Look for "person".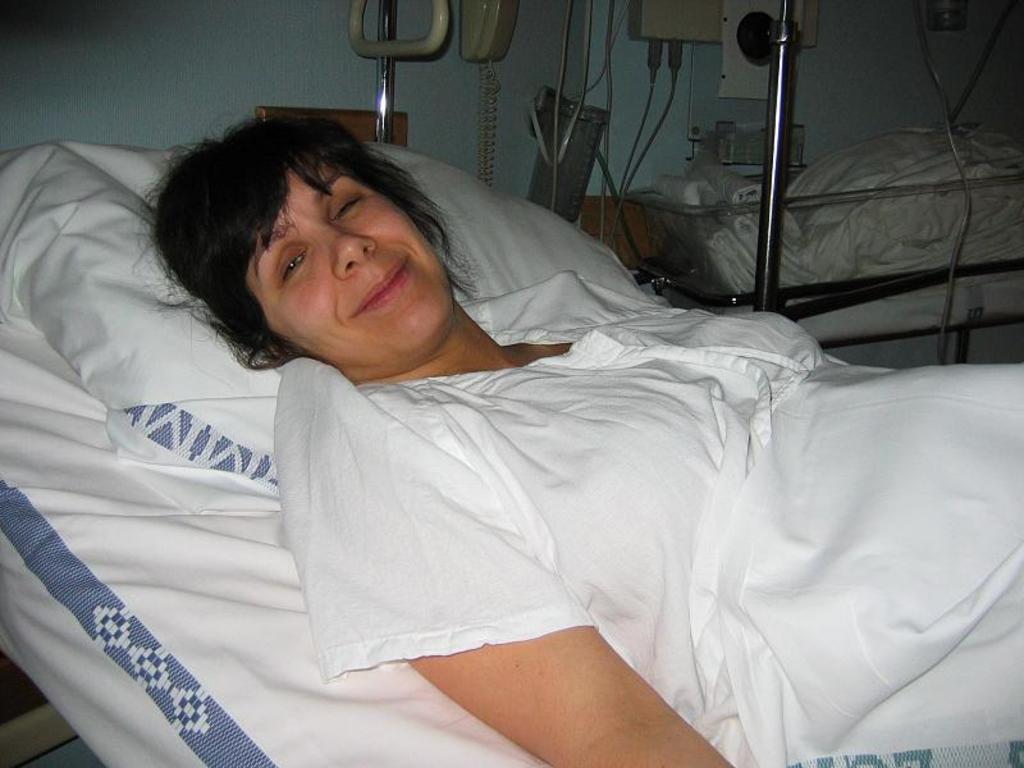
Found: left=69, top=64, right=977, bottom=767.
